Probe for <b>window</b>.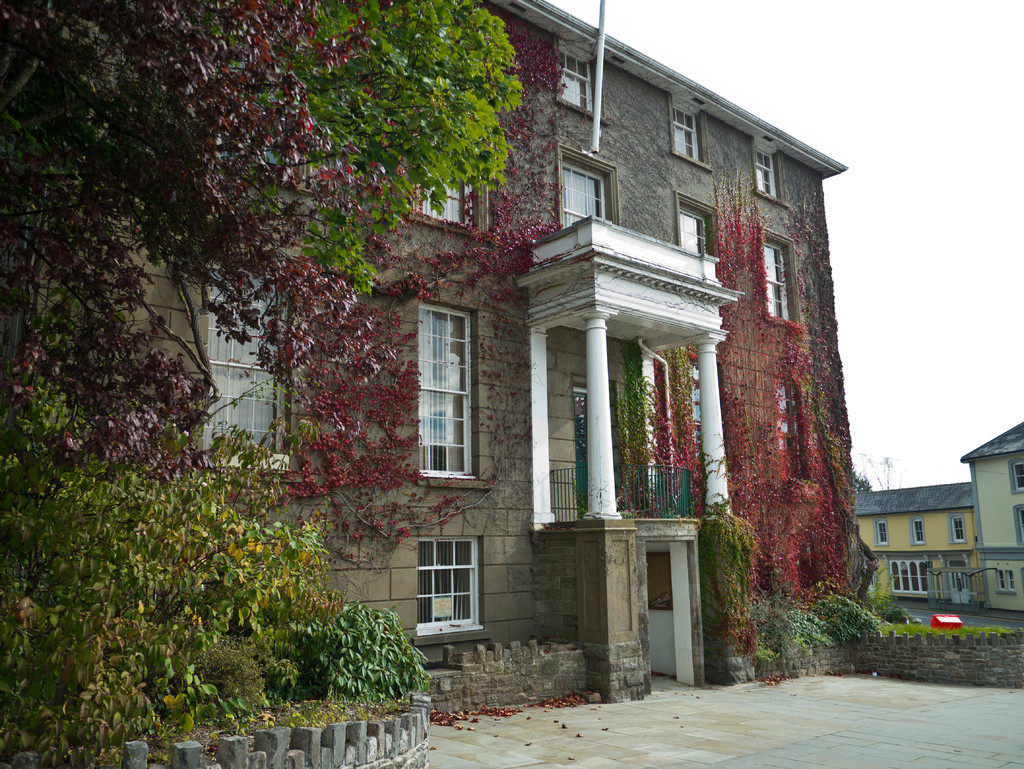
Probe result: left=417, top=163, right=483, bottom=230.
